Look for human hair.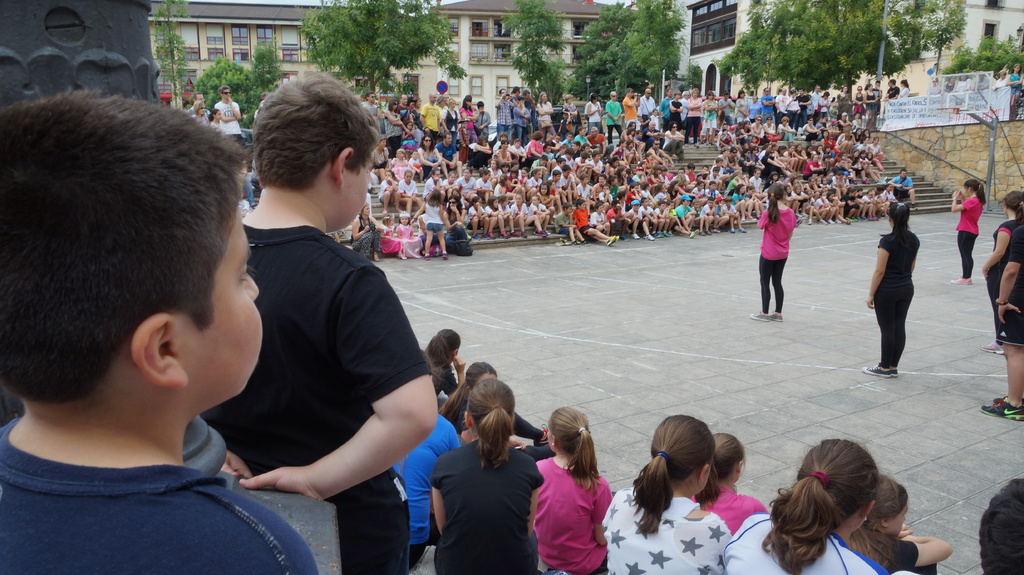
Found: rect(549, 407, 605, 491).
